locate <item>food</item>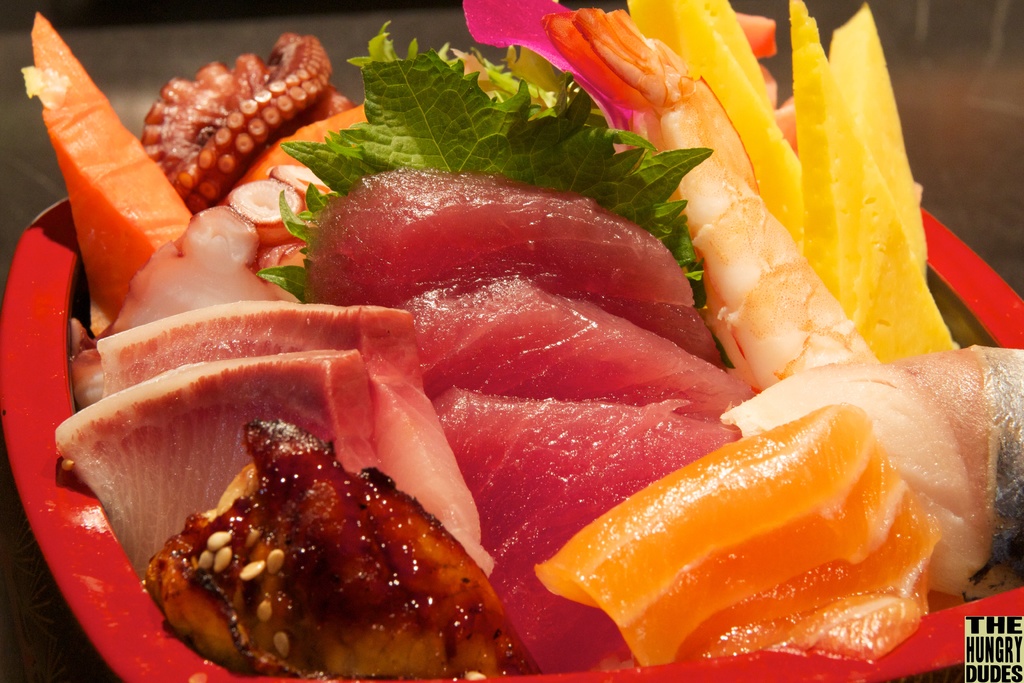
left=122, top=33, right=317, bottom=210
